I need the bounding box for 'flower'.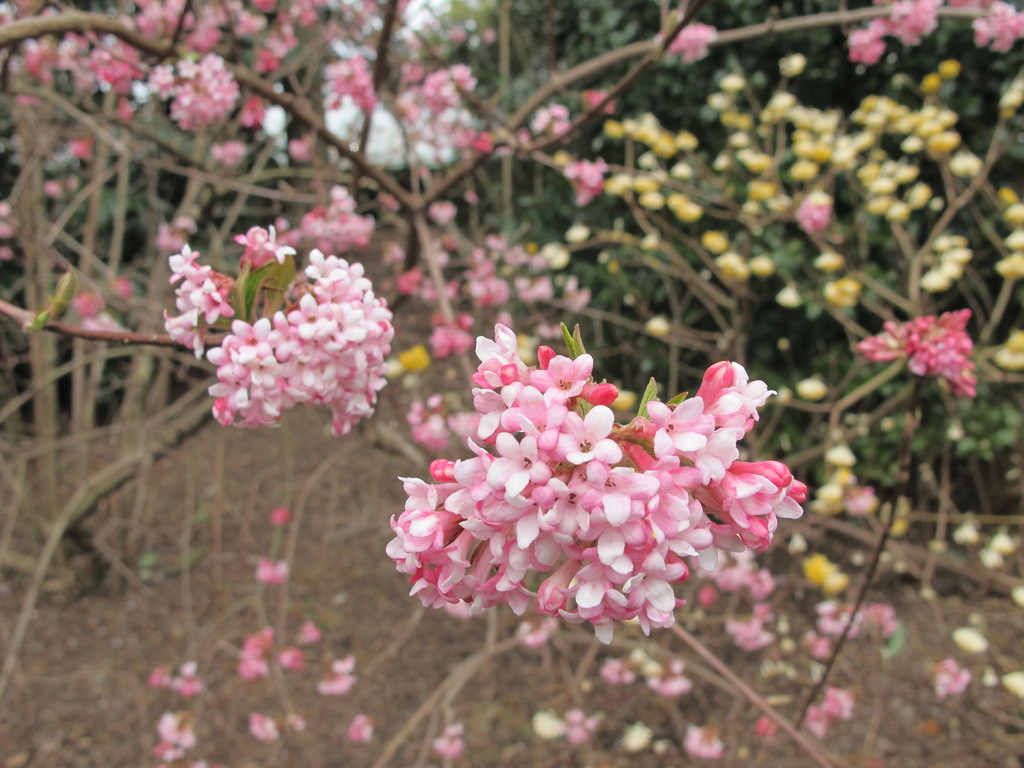
Here it is: (249,706,287,746).
